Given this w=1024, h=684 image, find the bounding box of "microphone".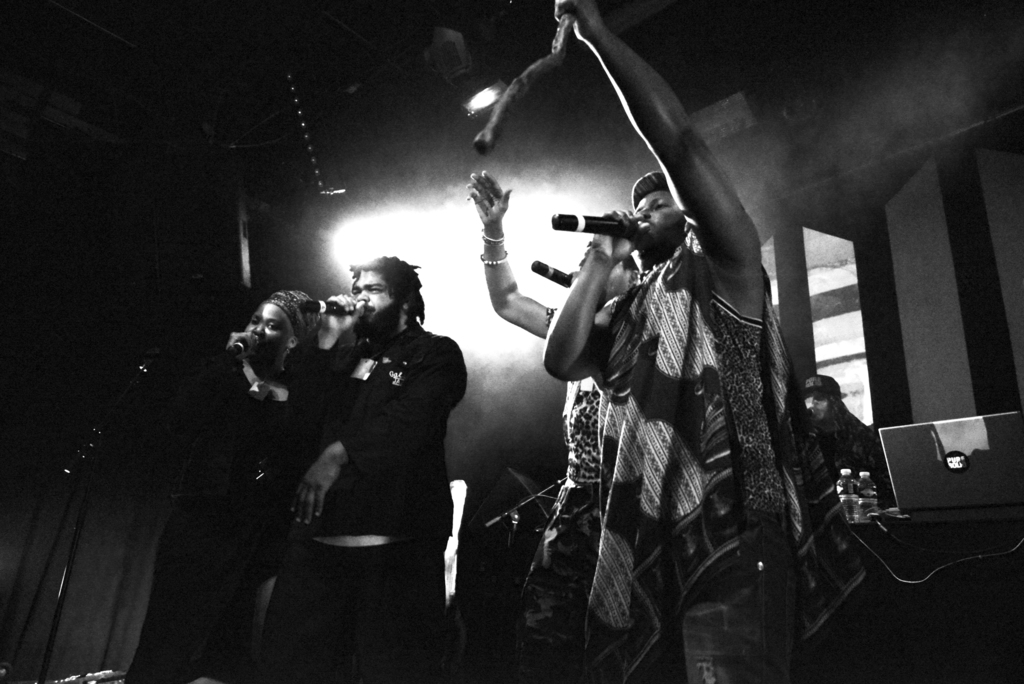
bbox(557, 195, 663, 272).
